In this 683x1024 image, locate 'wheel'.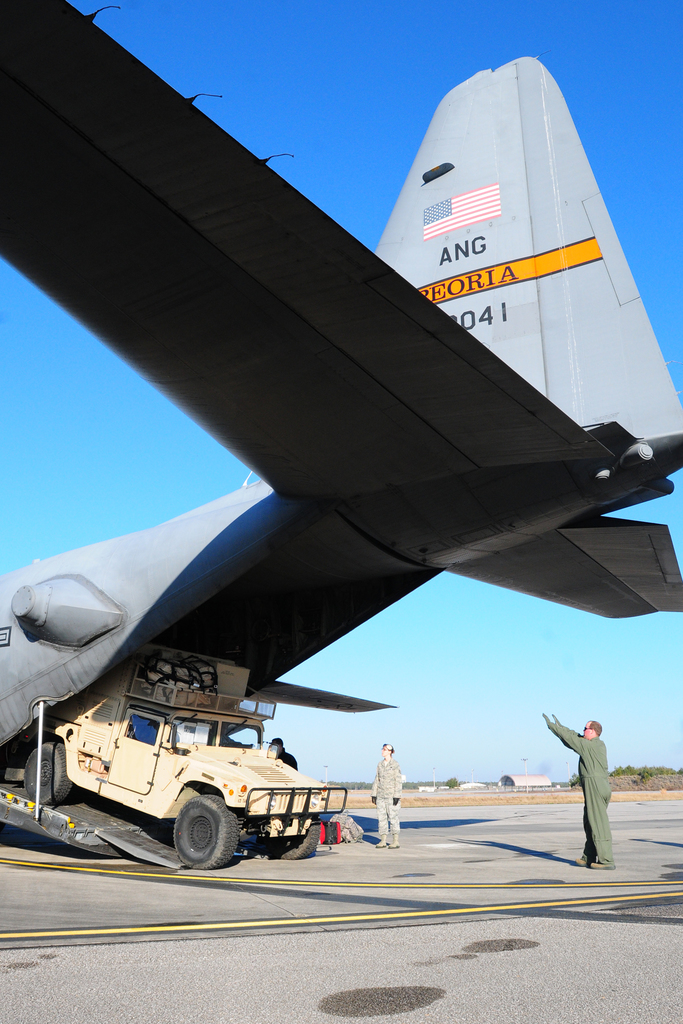
Bounding box: <box>28,742,66,802</box>.
